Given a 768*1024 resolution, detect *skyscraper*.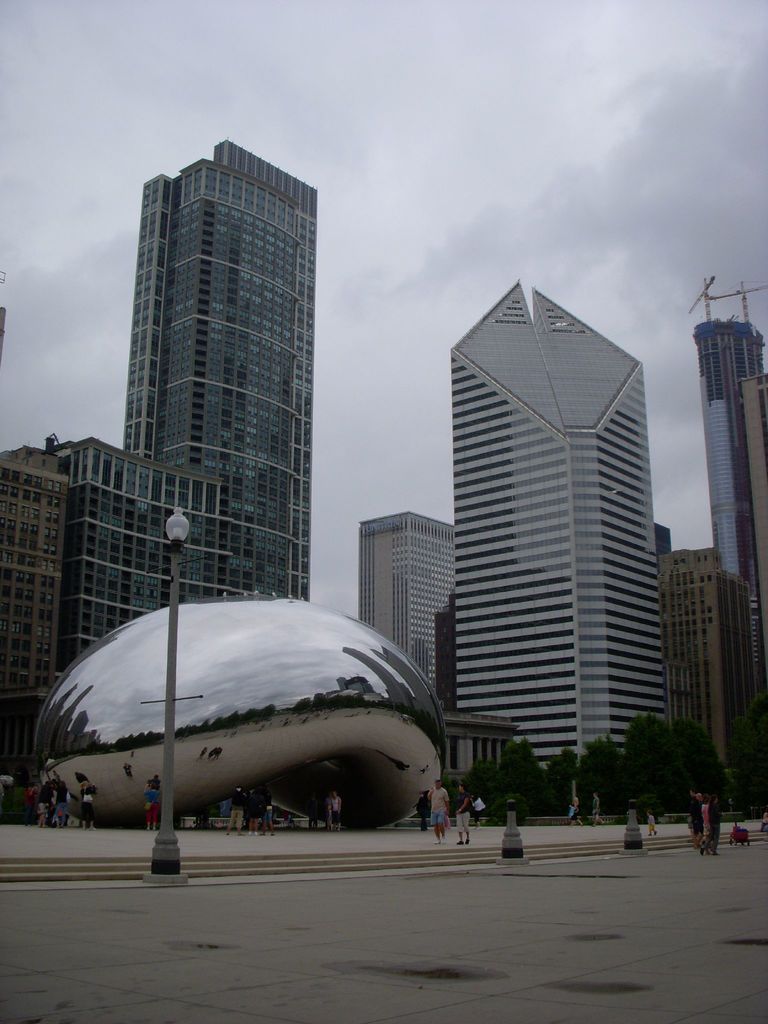
[x1=359, y1=509, x2=450, y2=728].
